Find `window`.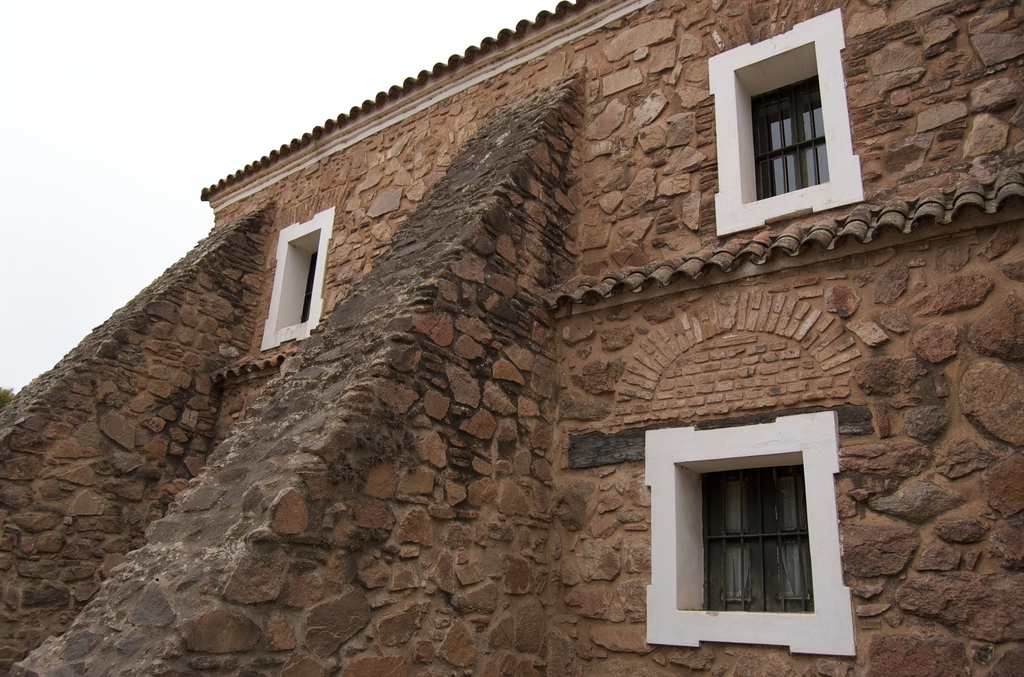
[642,411,860,655].
